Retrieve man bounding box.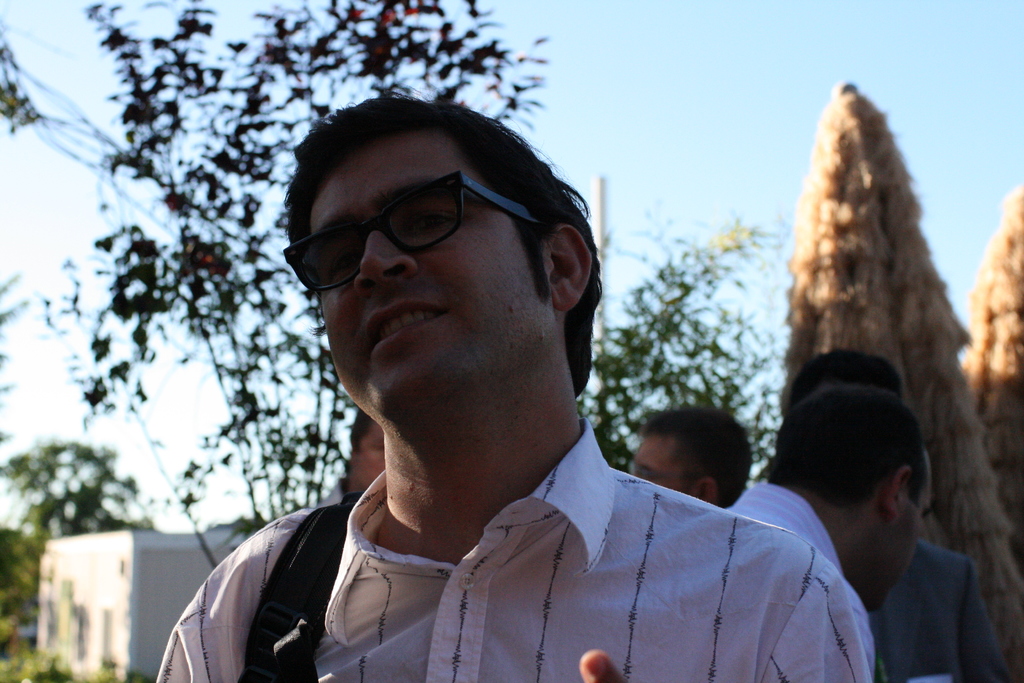
Bounding box: bbox=(140, 76, 849, 677).
